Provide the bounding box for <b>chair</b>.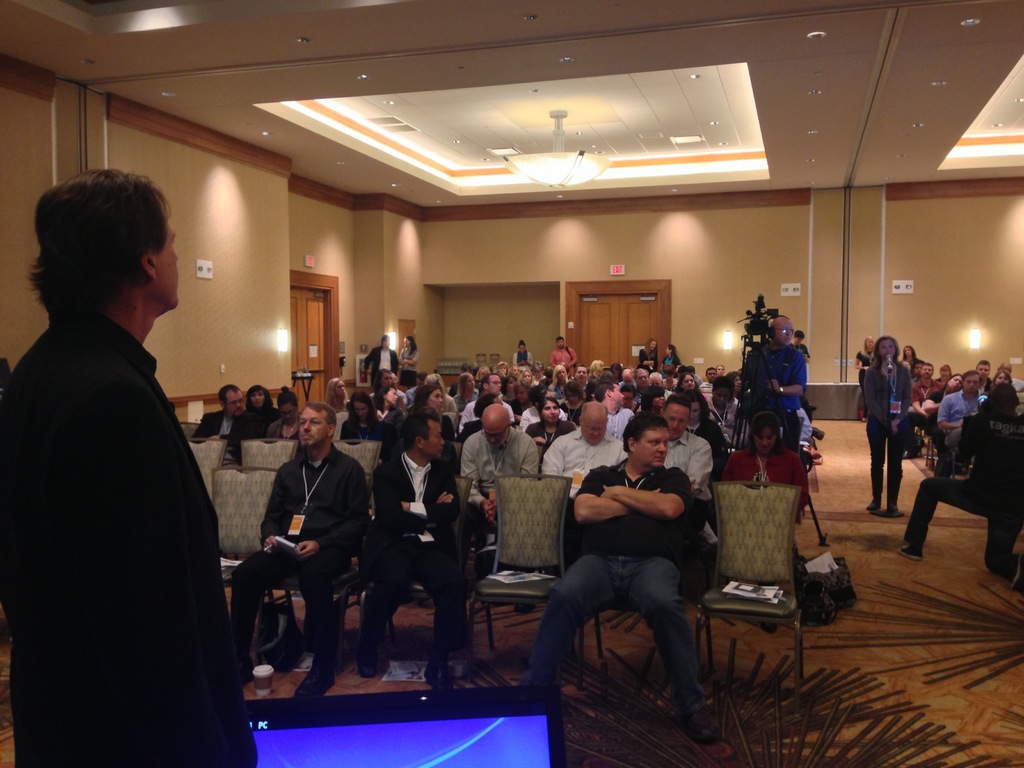
bbox=[584, 500, 705, 678].
